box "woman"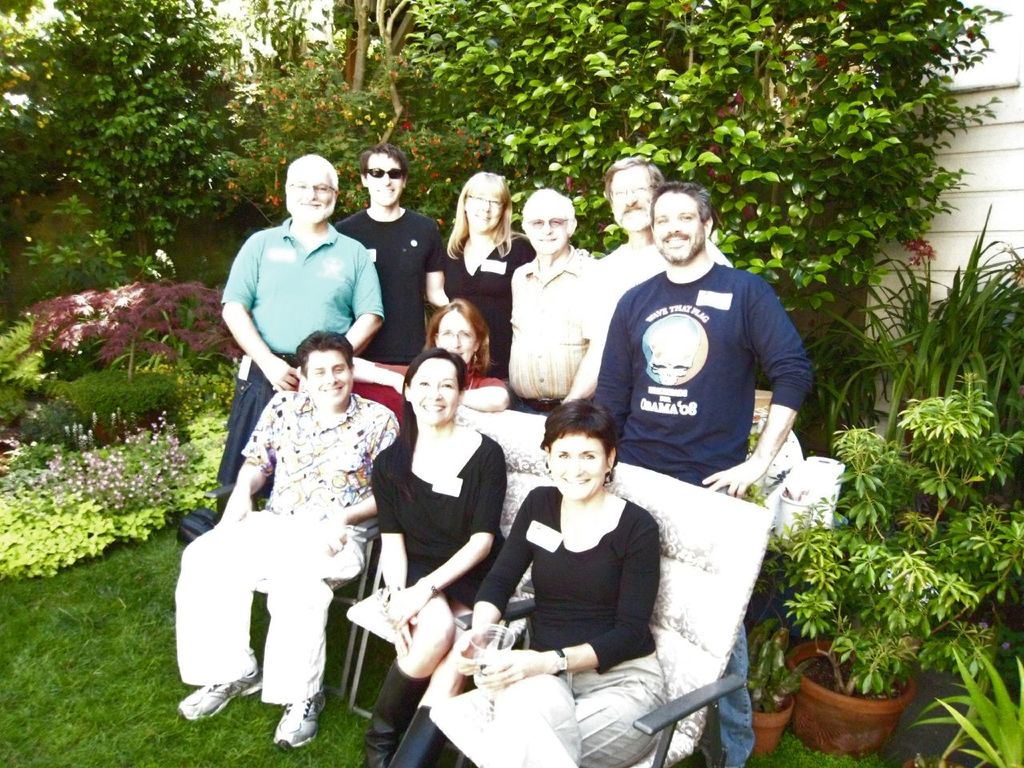
left=358, top=346, right=507, bottom=767
